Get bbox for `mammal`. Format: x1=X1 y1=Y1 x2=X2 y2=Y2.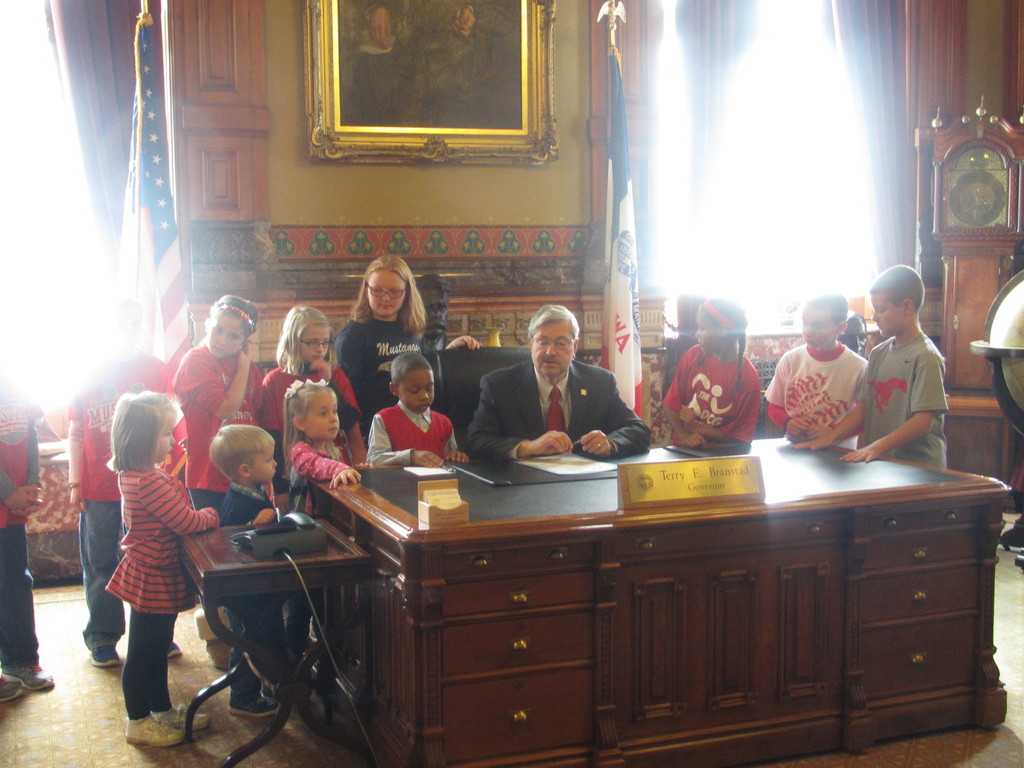
x1=364 y1=347 x2=472 y2=471.
